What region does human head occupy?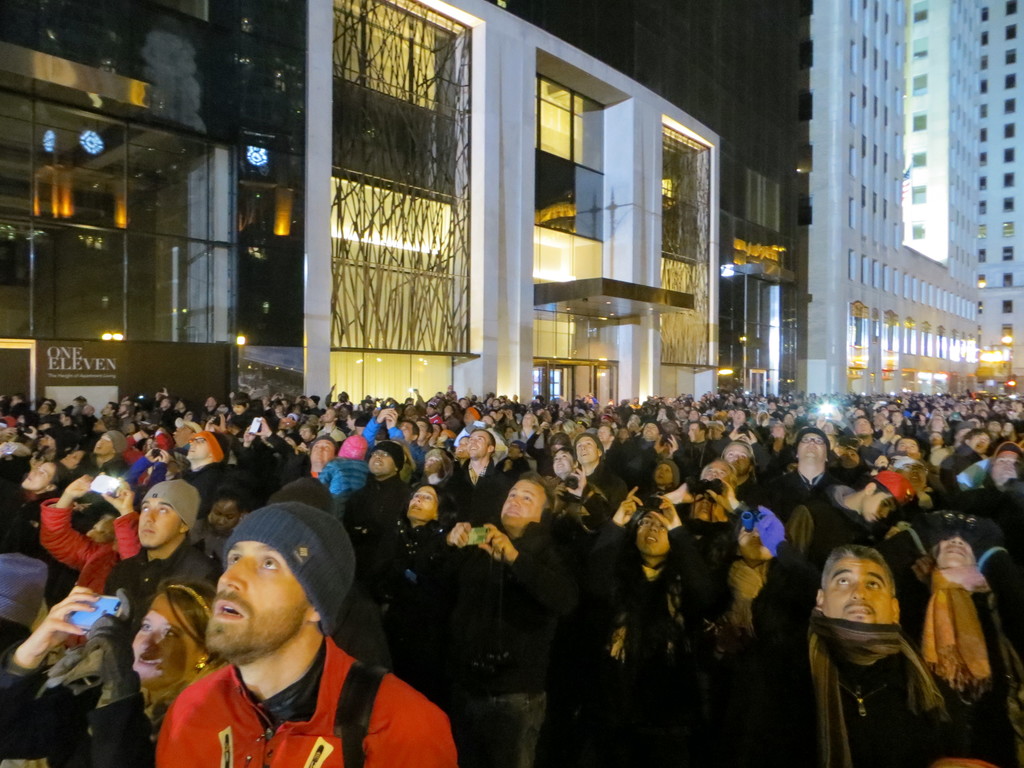
<box>184,527,332,693</box>.
